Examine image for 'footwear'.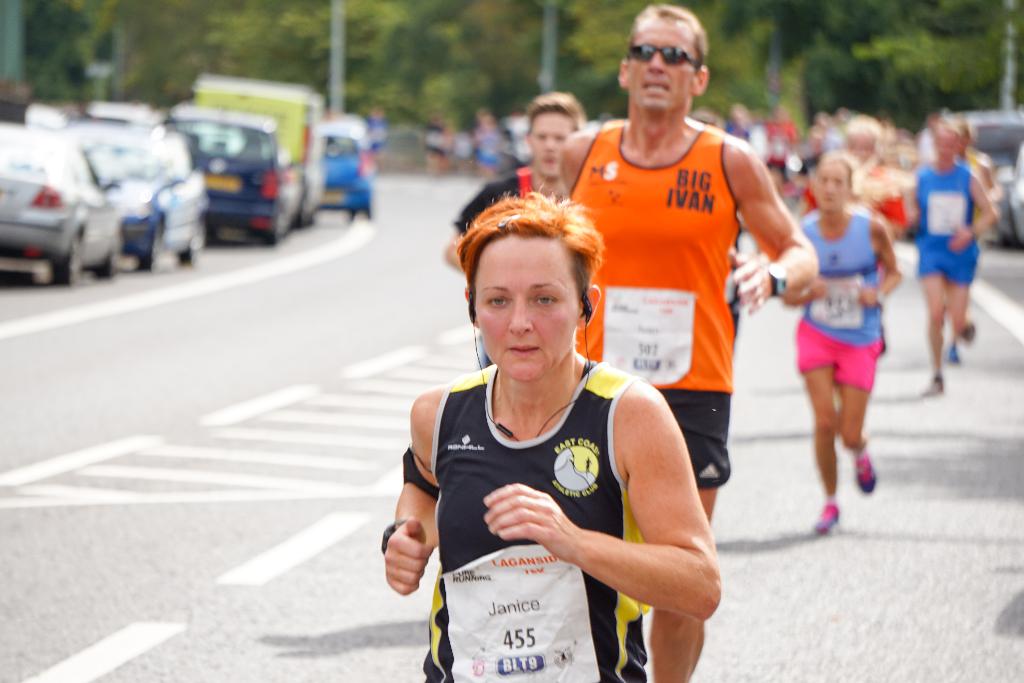
Examination result: [x1=852, y1=436, x2=876, y2=502].
